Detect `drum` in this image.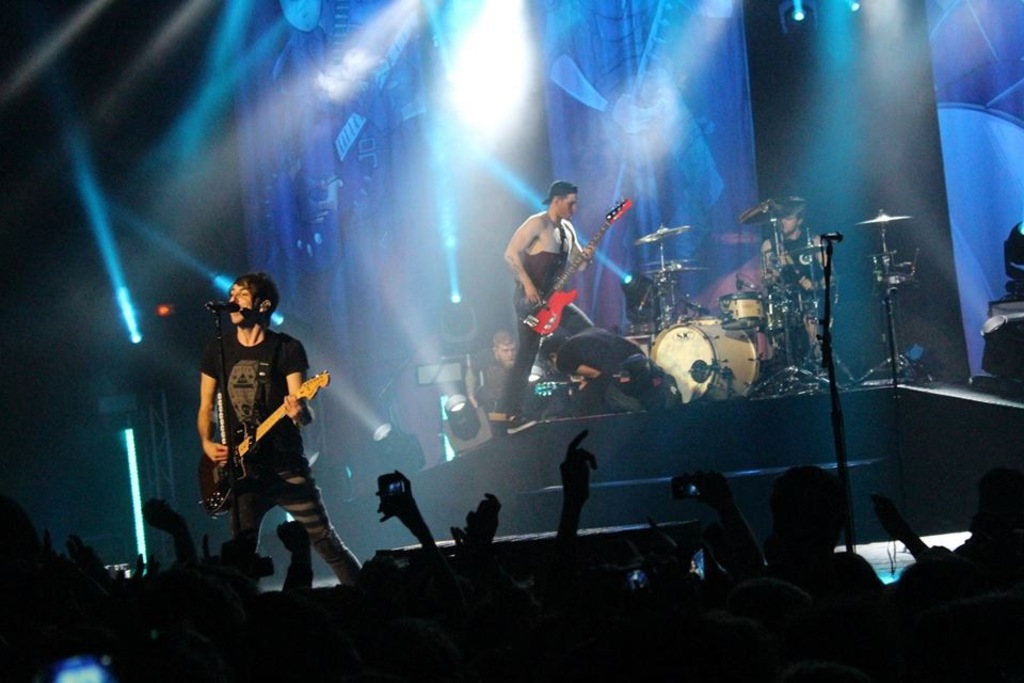
Detection: [719,289,778,332].
